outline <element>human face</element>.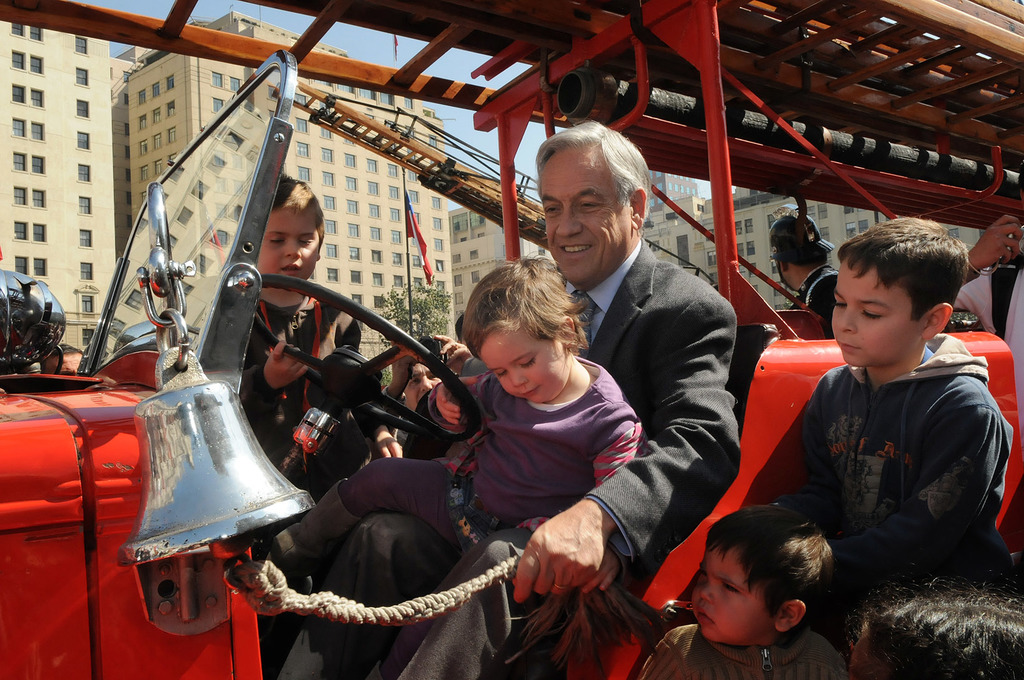
Outline: {"x1": 484, "y1": 320, "x2": 570, "y2": 404}.
